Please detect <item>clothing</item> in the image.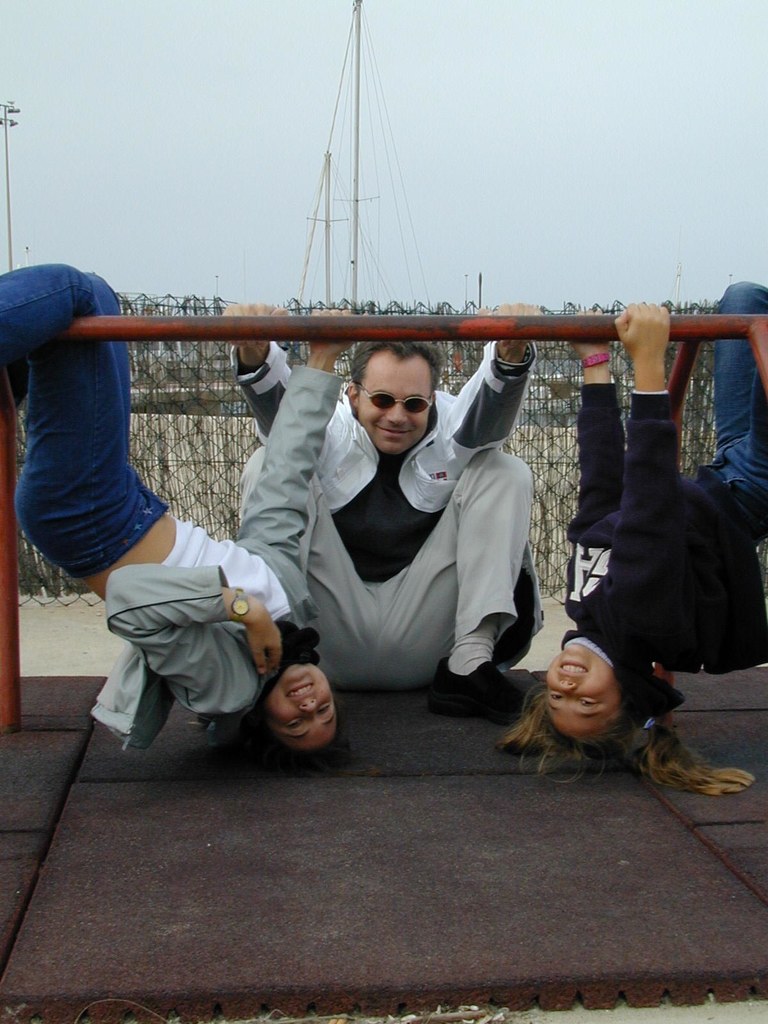
[563, 278, 767, 717].
